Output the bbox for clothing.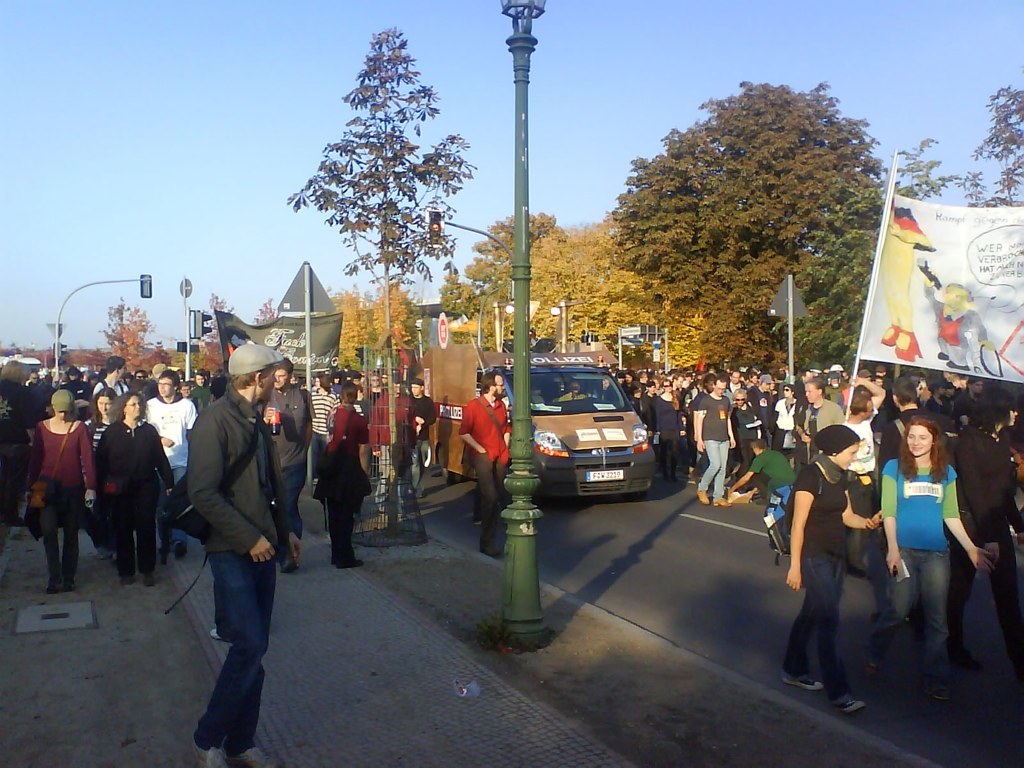
(838,409,893,619).
